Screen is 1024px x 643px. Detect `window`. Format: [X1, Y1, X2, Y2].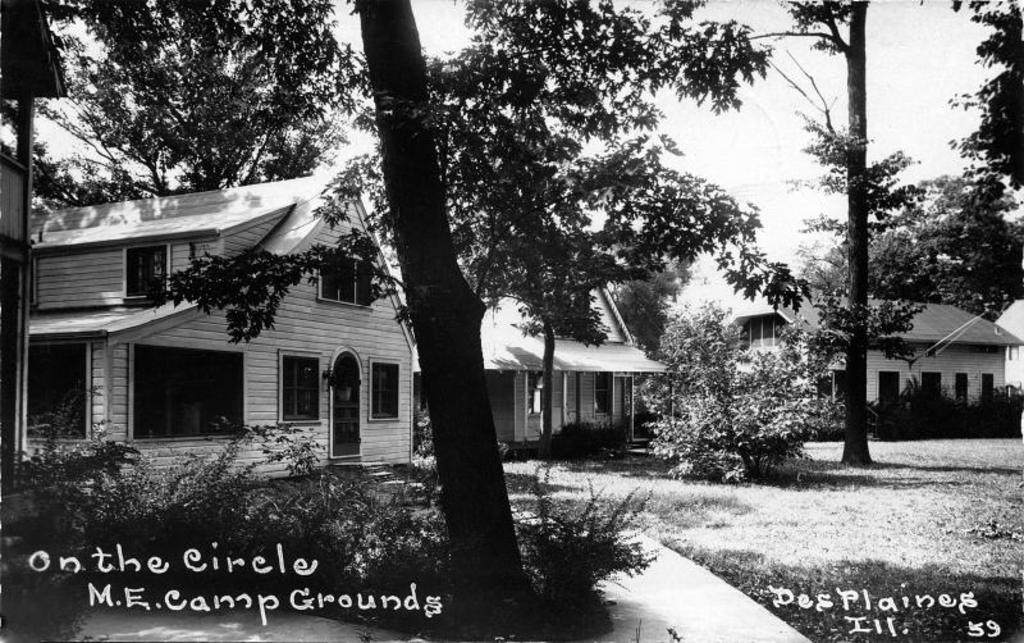
[26, 342, 99, 448].
